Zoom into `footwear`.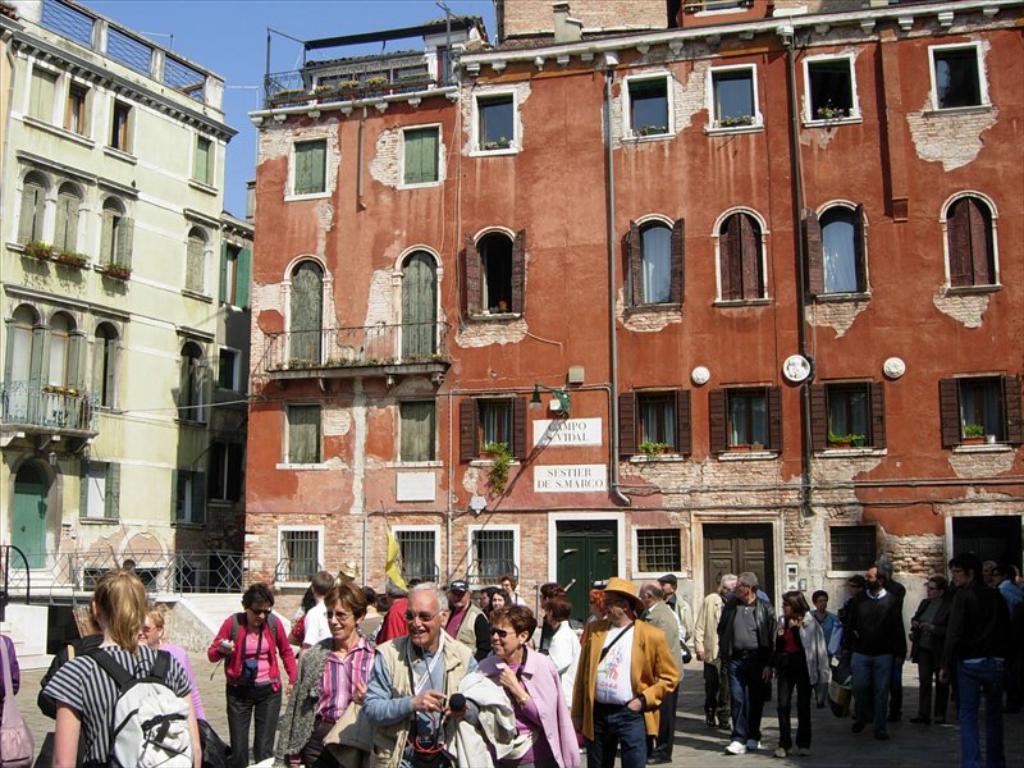
Zoom target: {"x1": 815, "y1": 699, "x2": 827, "y2": 710}.
